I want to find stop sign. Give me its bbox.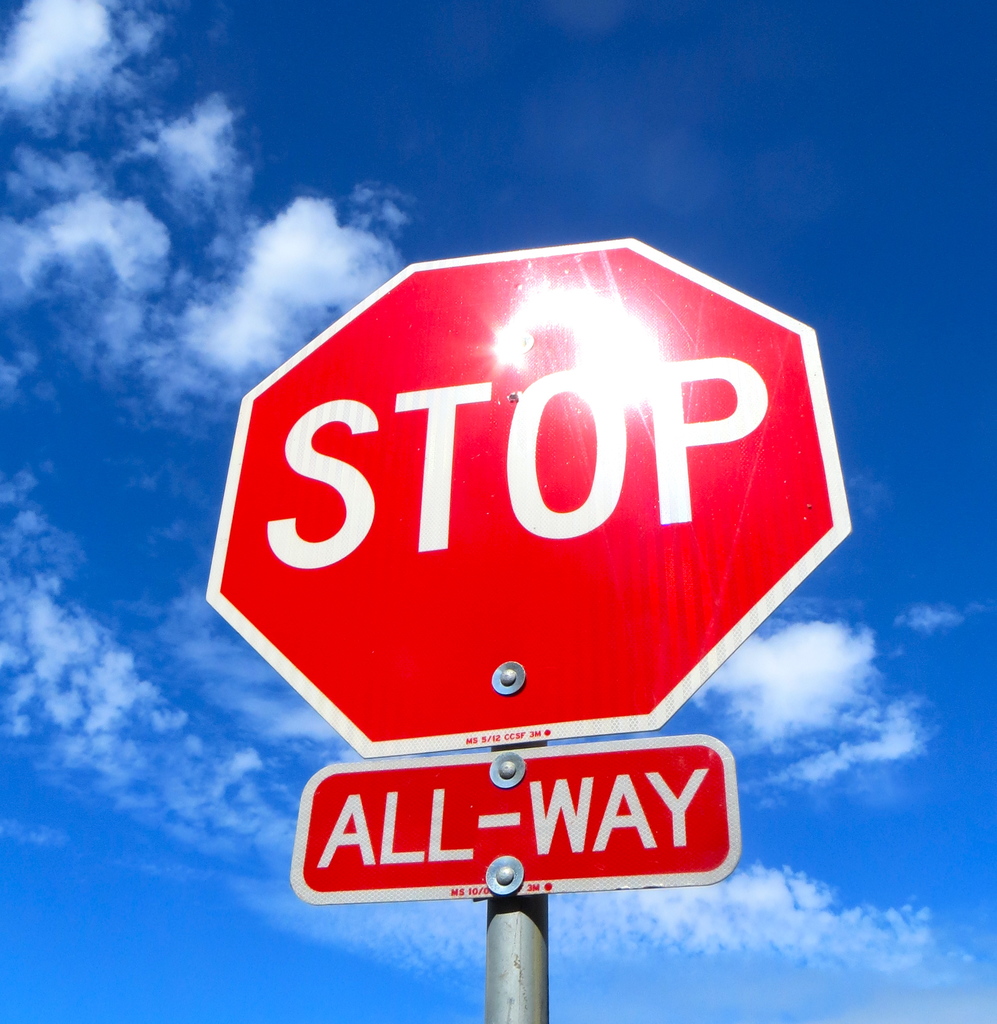
select_region(207, 239, 852, 761).
